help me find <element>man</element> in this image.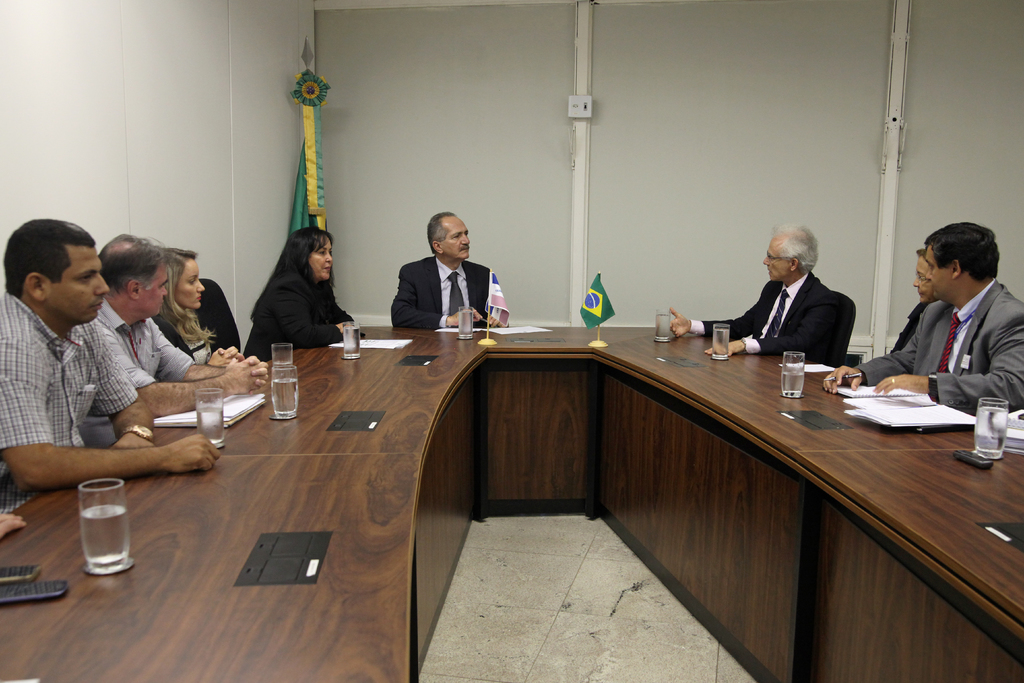
Found it: [left=86, top=235, right=268, bottom=425].
